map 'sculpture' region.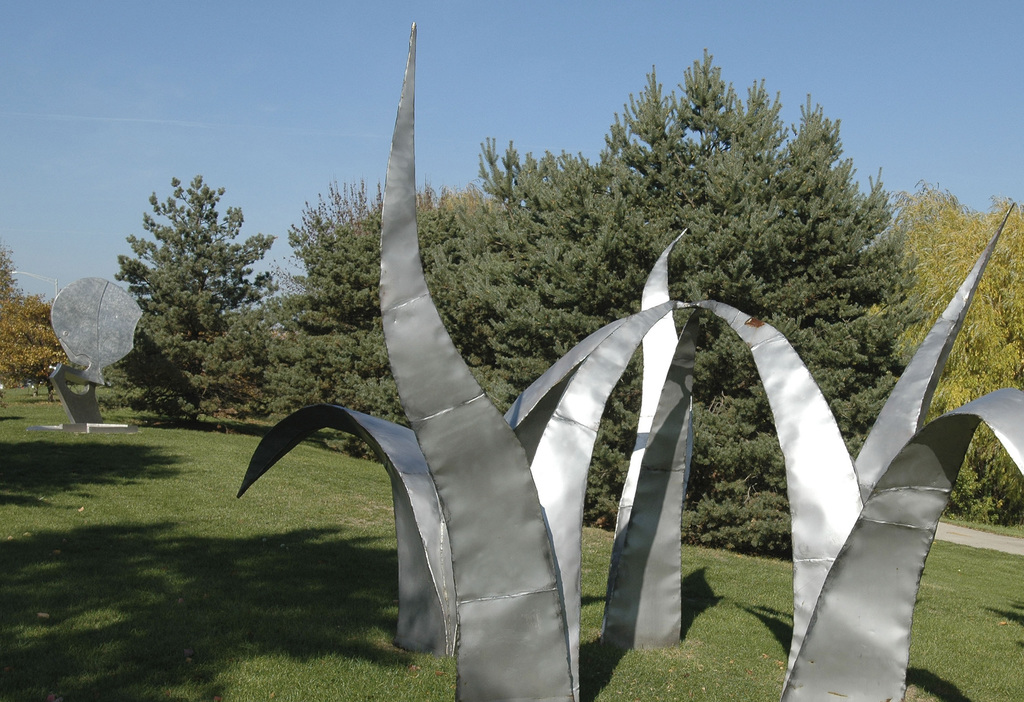
Mapped to <box>54,266,147,426</box>.
